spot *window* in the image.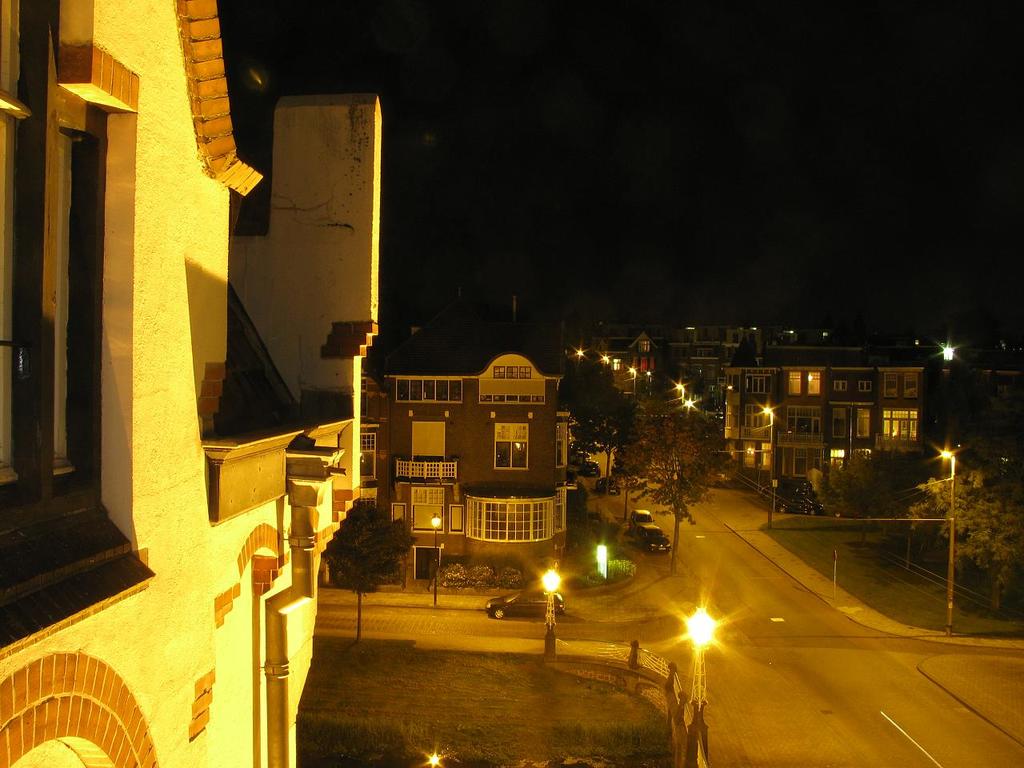
*window* found at 357, 431, 375, 478.
